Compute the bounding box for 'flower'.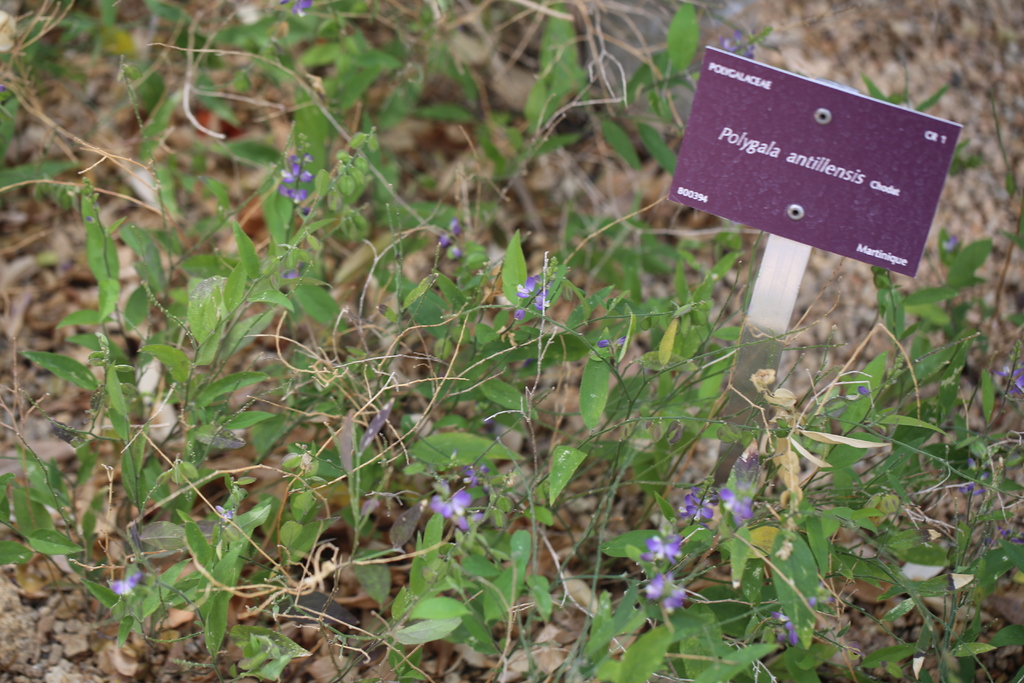
(x1=429, y1=488, x2=499, y2=538).
